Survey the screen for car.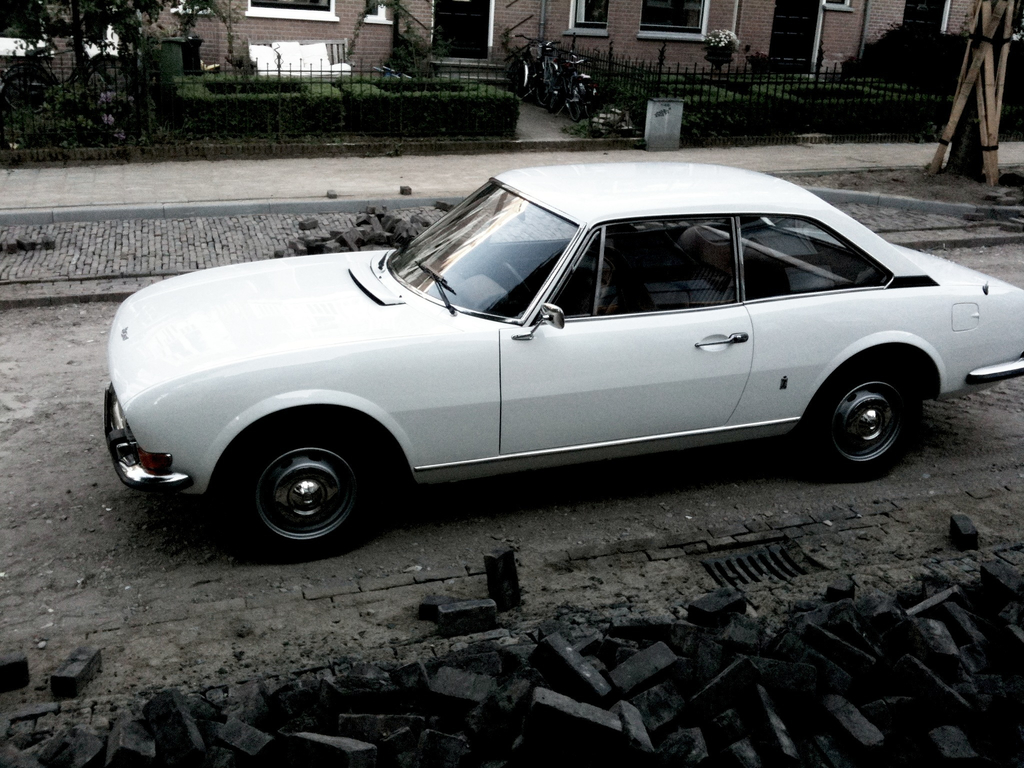
Survey found: 103/163/1023/564.
